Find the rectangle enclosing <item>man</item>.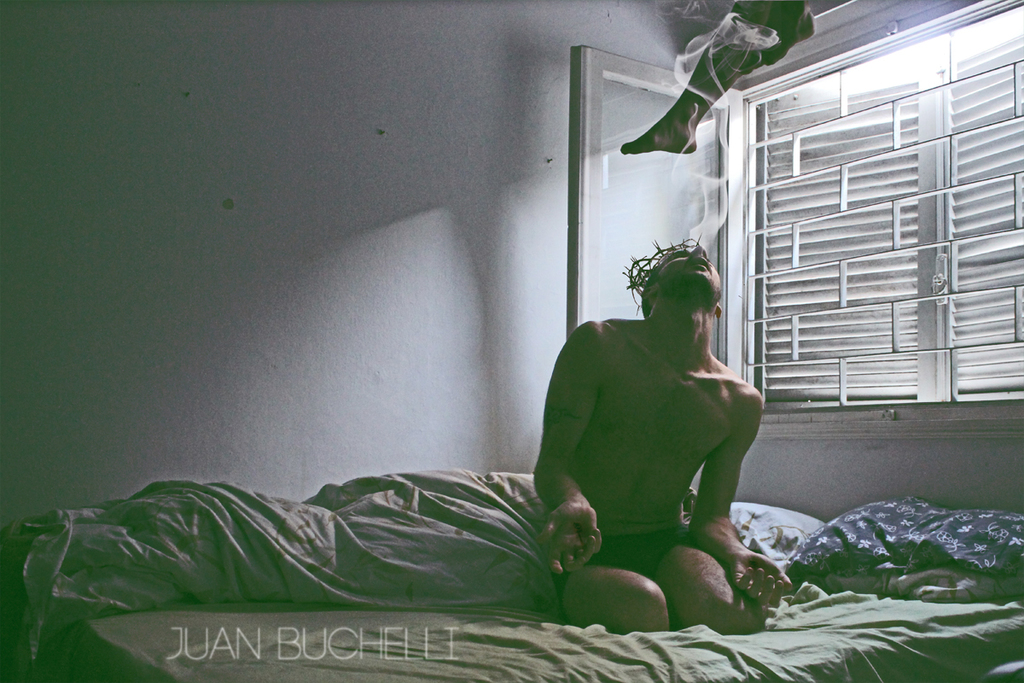
l=532, t=234, r=791, b=637.
